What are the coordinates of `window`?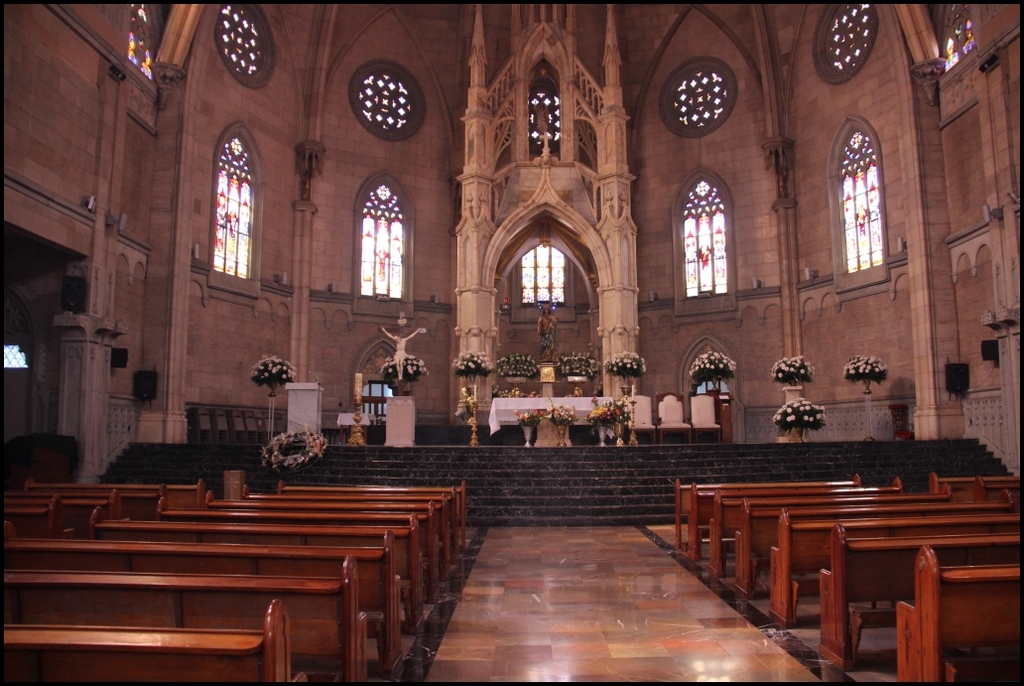
[left=521, top=253, right=570, bottom=303].
